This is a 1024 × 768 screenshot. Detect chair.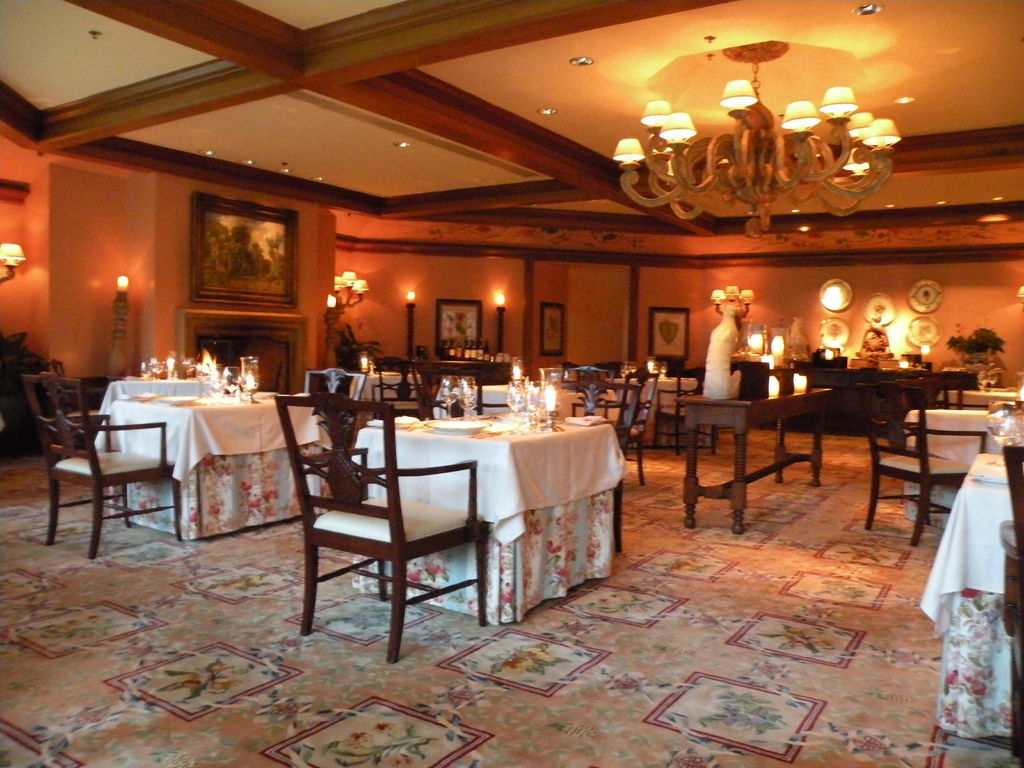
bbox(559, 362, 613, 382).
